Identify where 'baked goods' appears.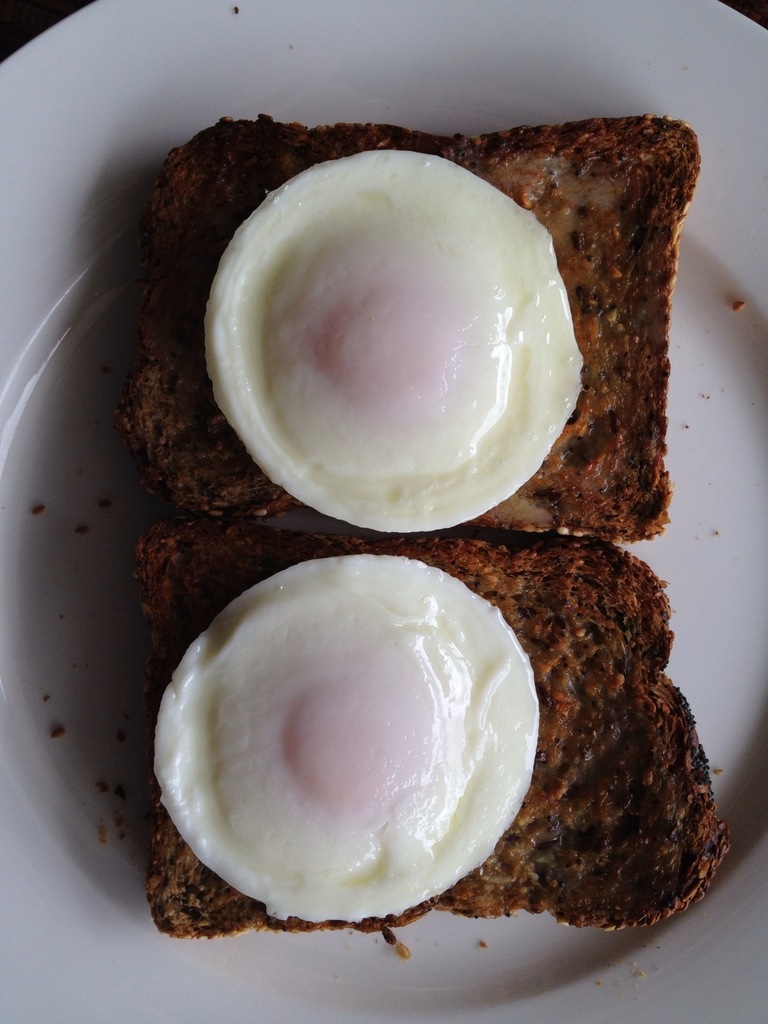
Appears at <region>122, 111, 705, 541</region>.
